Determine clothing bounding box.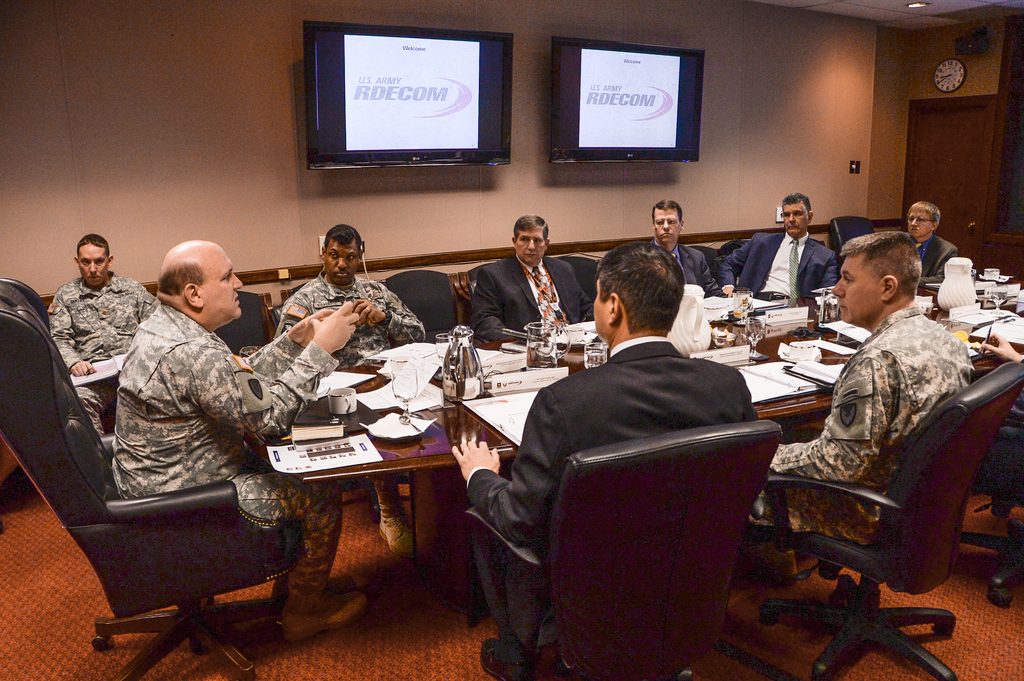
Determined: (x1=750, y1=306, x2=970, y2=547).
